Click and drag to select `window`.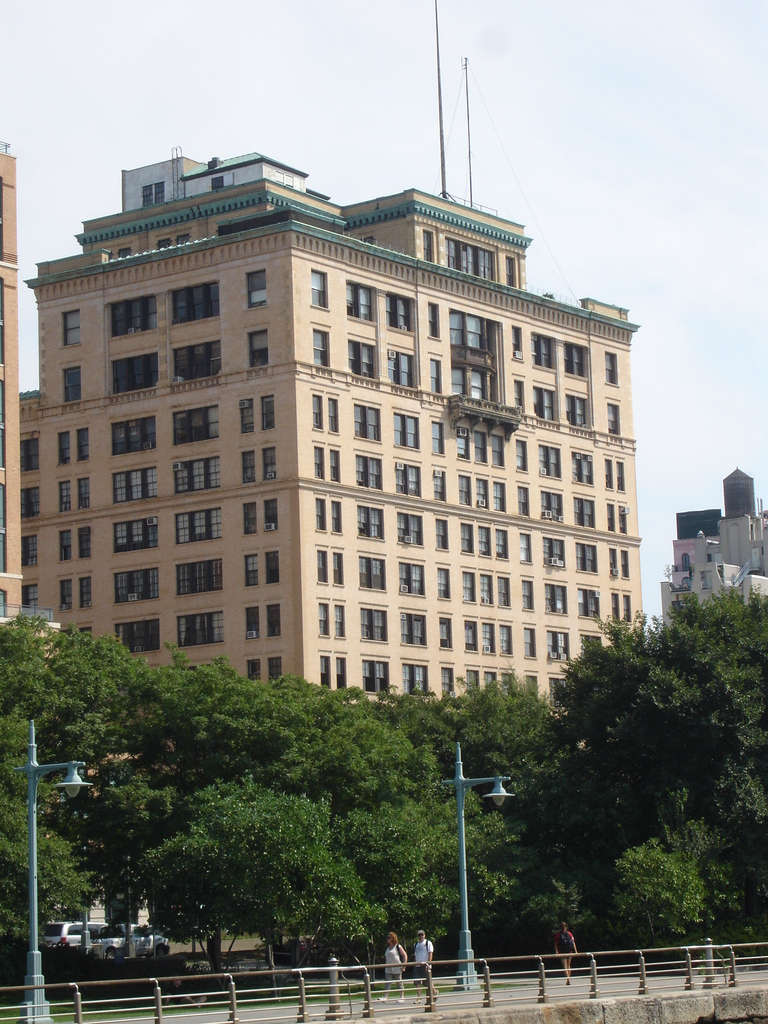
Selection: 606 590 632 620.
